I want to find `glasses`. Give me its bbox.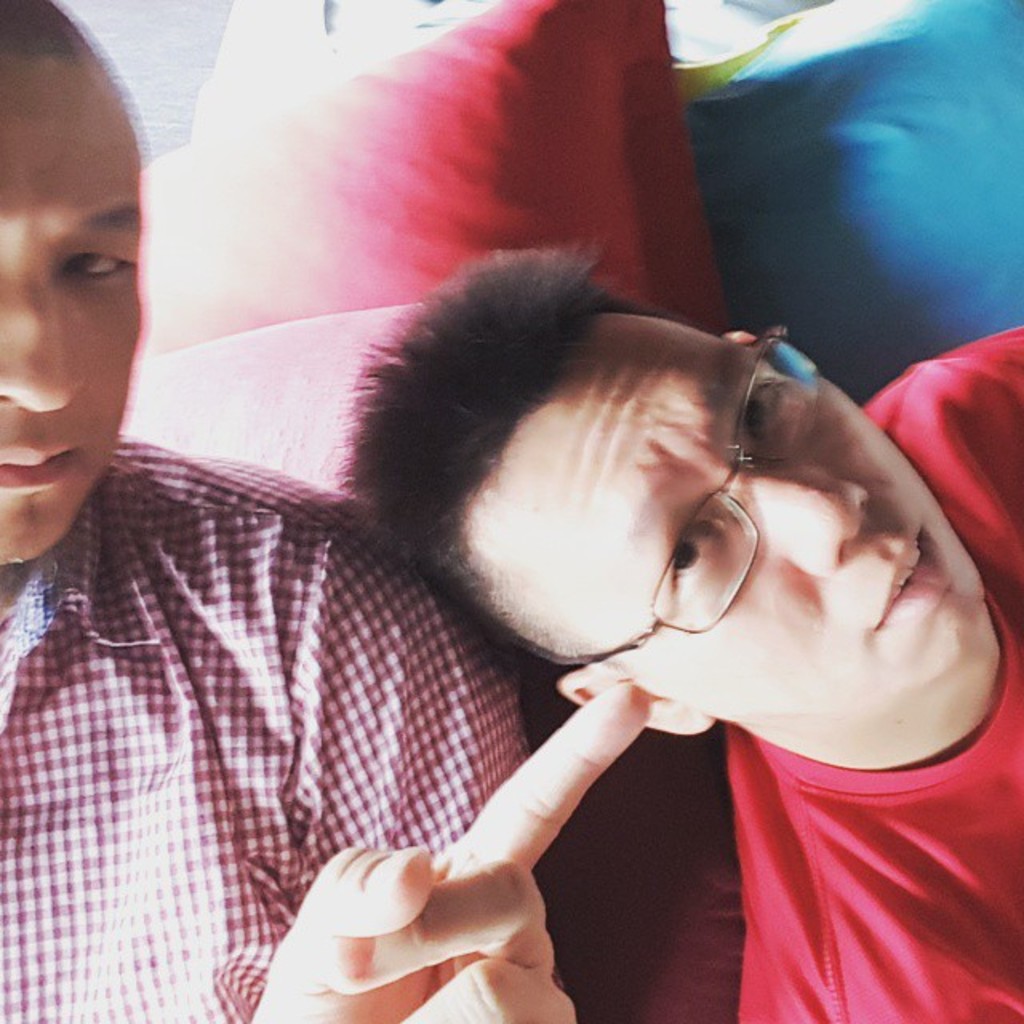
[x1=578, y1=317, x2=826, y2=672].
